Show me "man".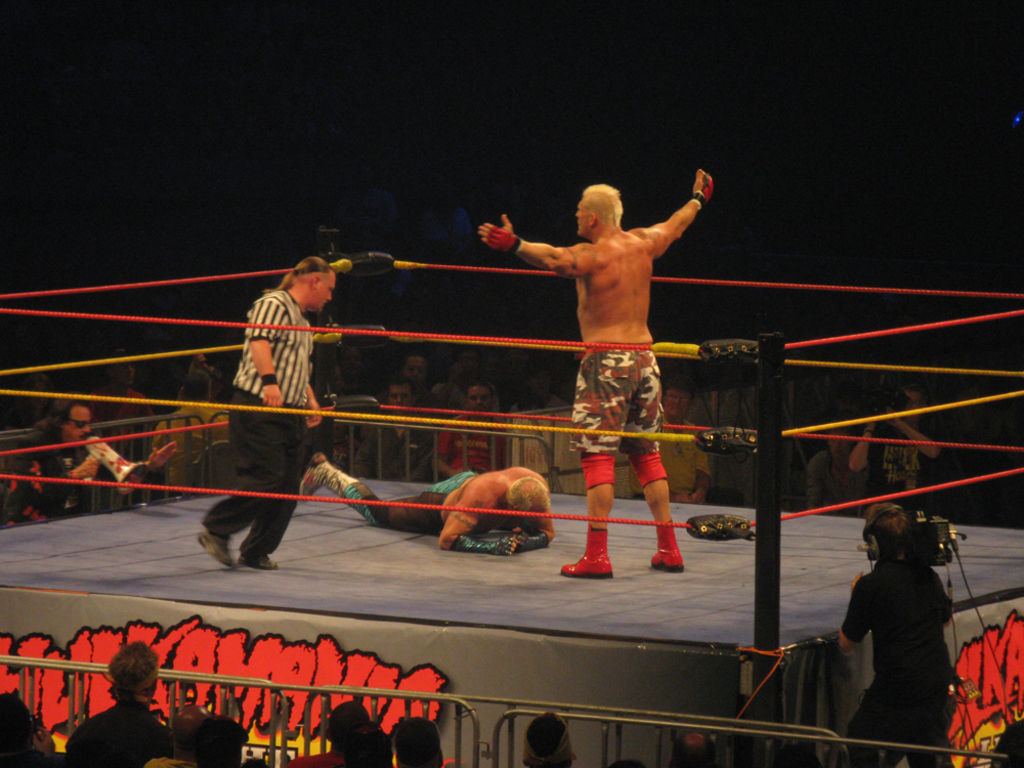
"man" is here: [x1=142, y1=702, x2=215, y2=767].
